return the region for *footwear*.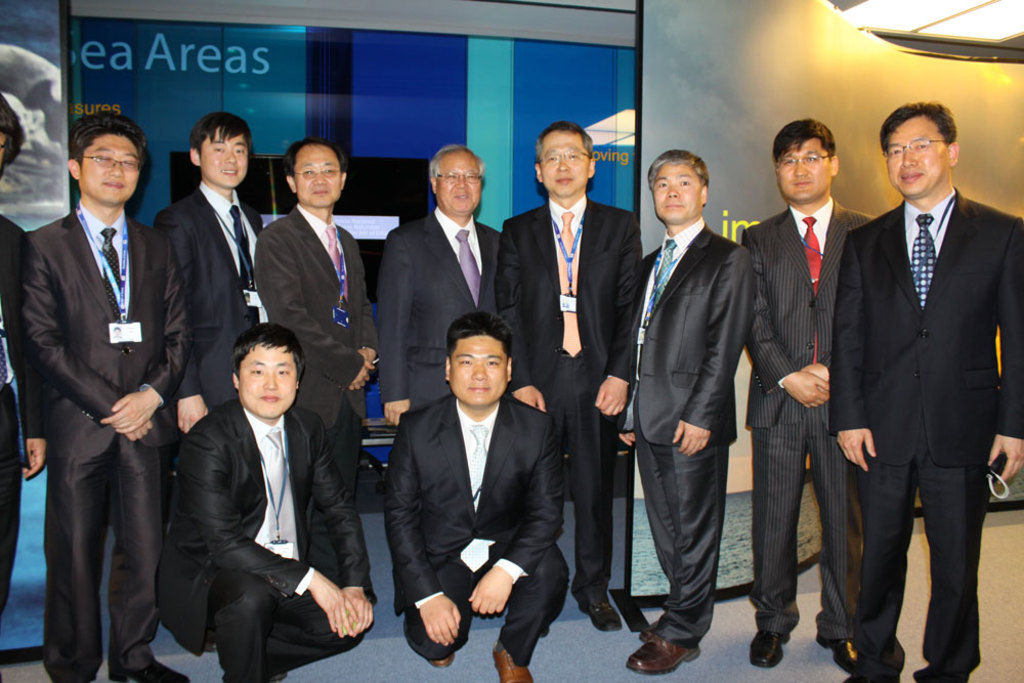
box=[578, 594, 621, 629].
